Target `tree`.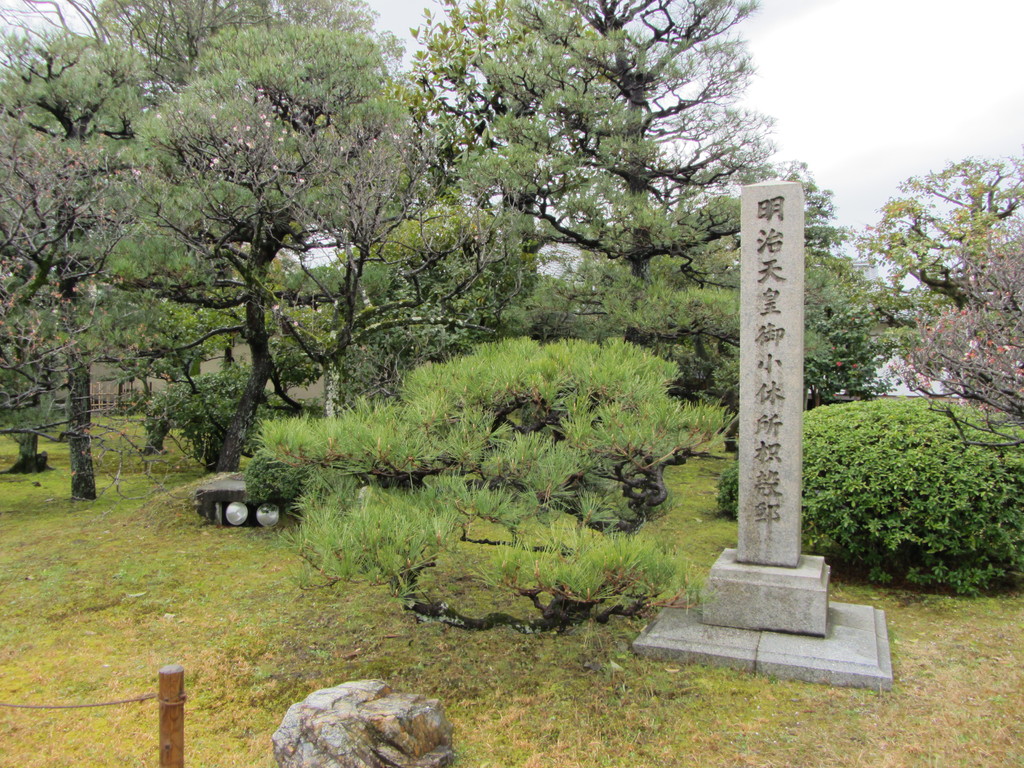
Target region: bbox(710, 154, 911, 404).
